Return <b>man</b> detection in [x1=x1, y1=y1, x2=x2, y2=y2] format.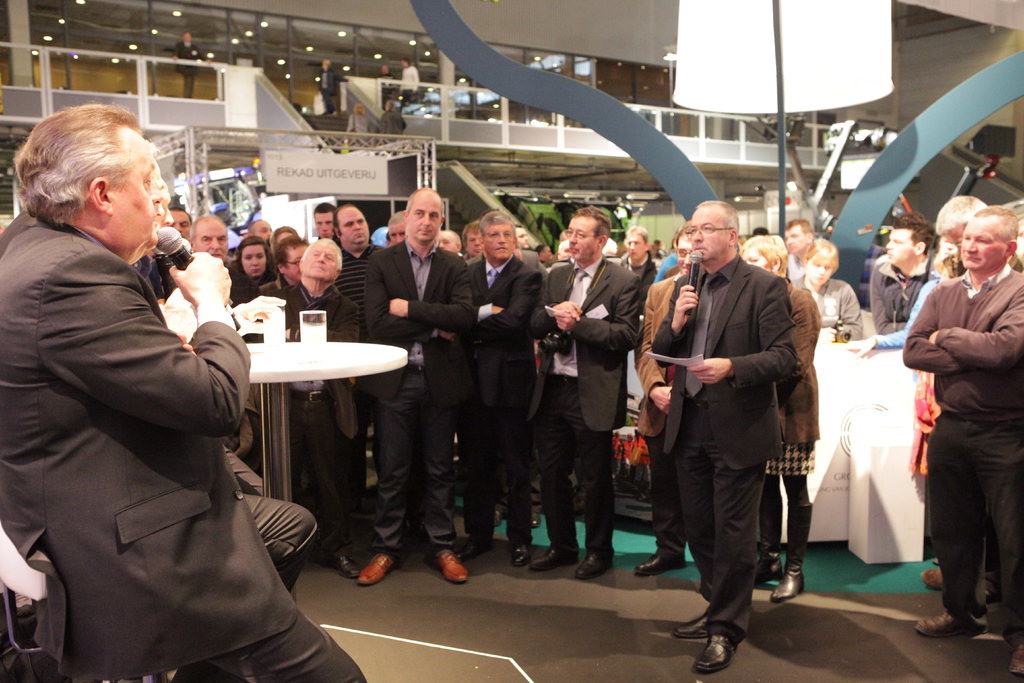
[x1=271, y1=247, x2=381, y2=588].
